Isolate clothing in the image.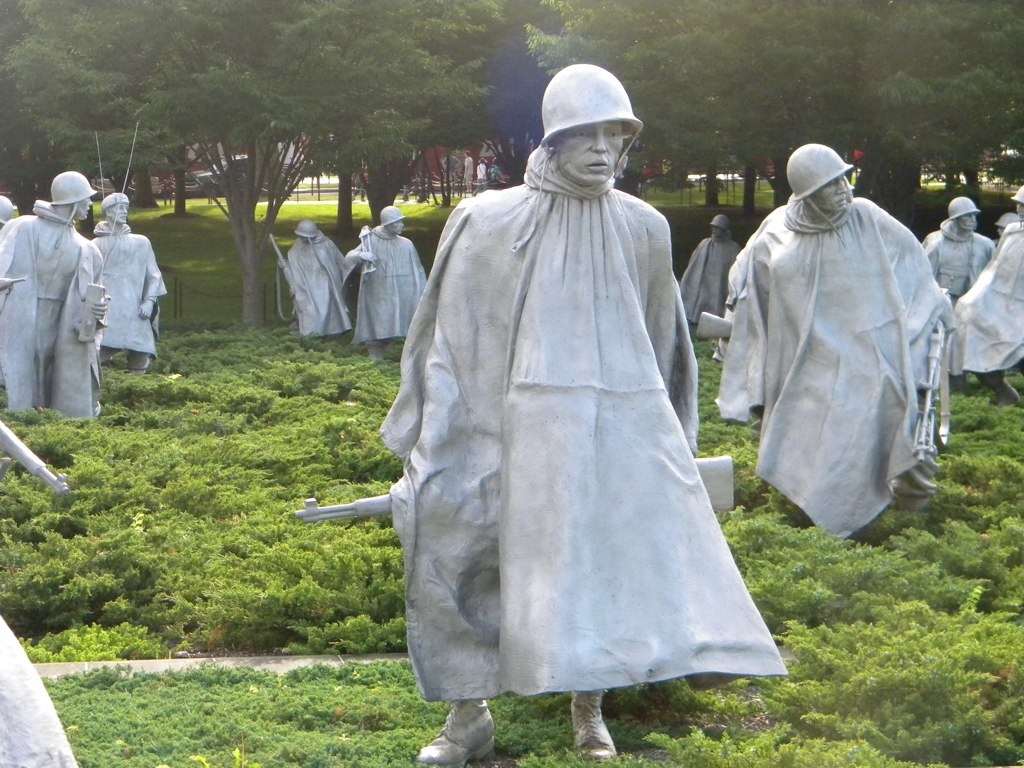
Isolated region: left=678, top=235, right=754, bottom=329.
